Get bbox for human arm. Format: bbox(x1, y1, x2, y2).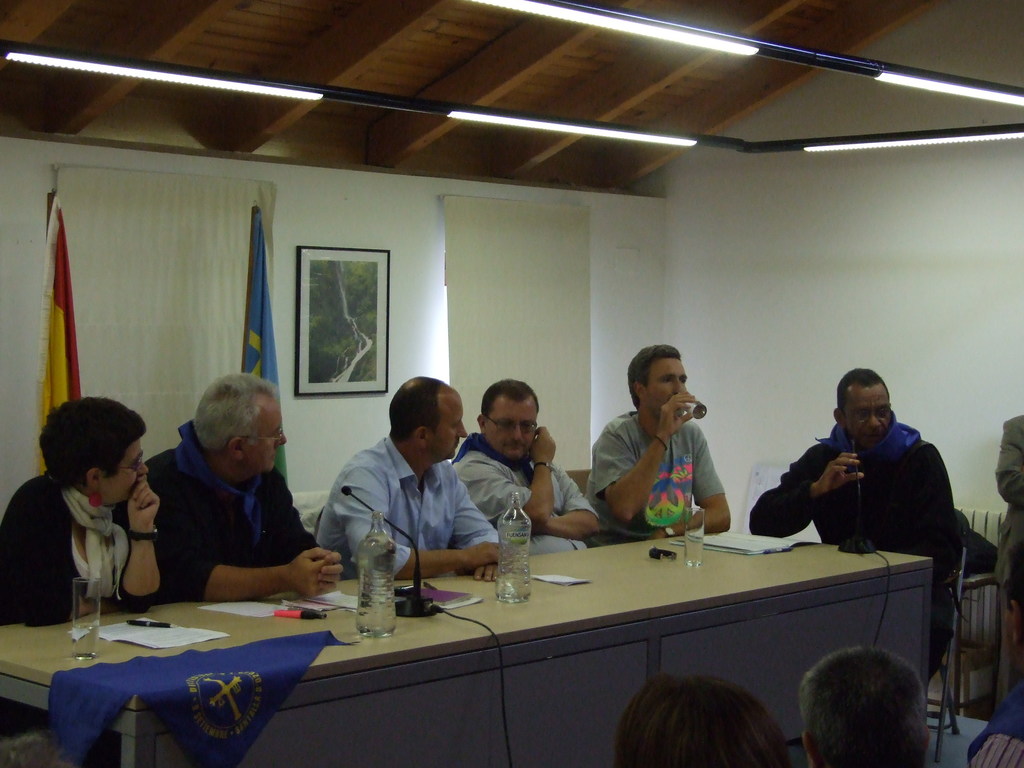
bbox(996, 415, 1023, 501).
